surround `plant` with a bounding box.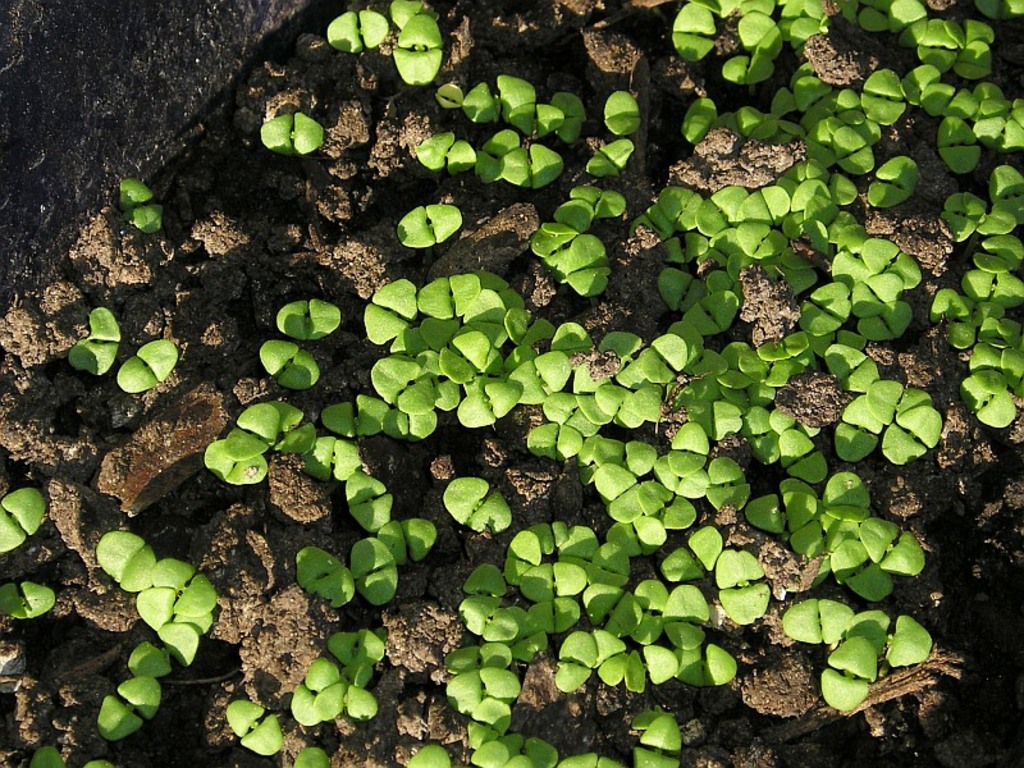
859, 612, 928, 671.
